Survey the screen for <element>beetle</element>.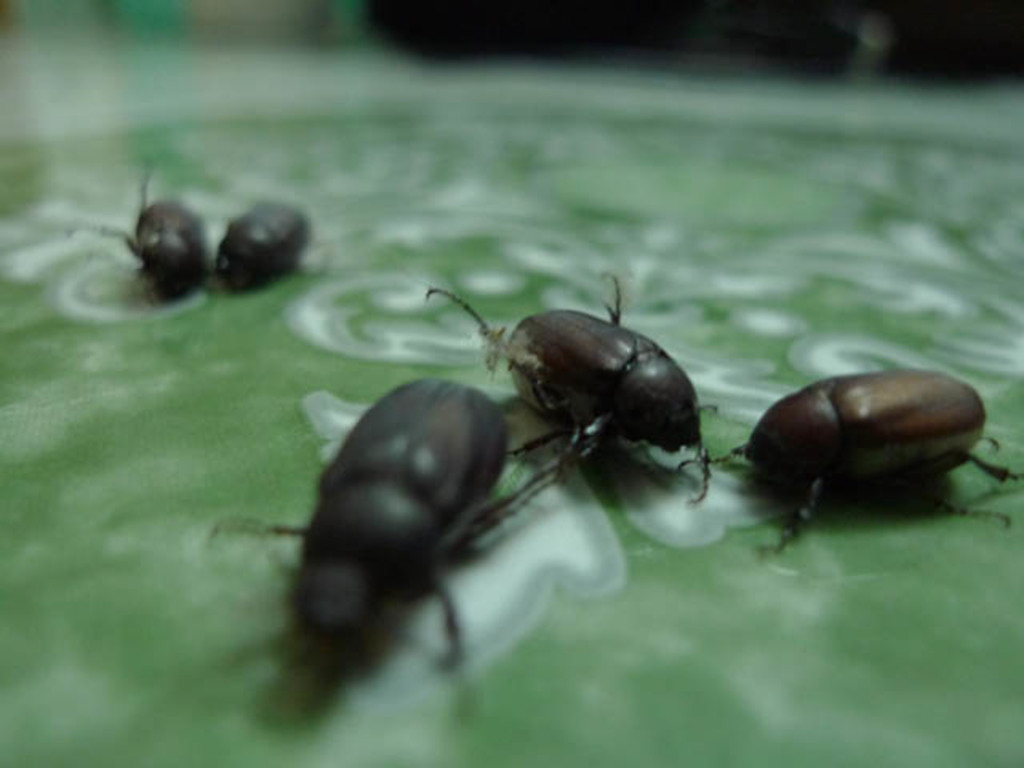
Survey found: bbox(205, 198, 318, 299).
